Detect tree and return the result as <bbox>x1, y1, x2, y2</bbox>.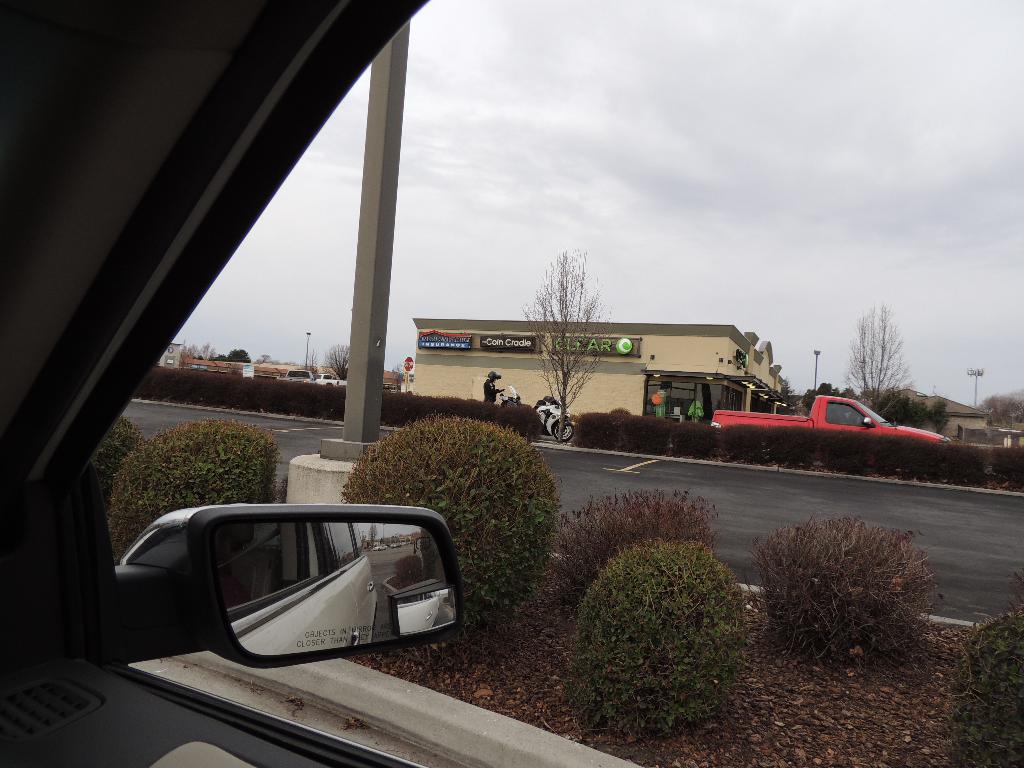
<bbox>882, 388, 925, 423</bbox>.
